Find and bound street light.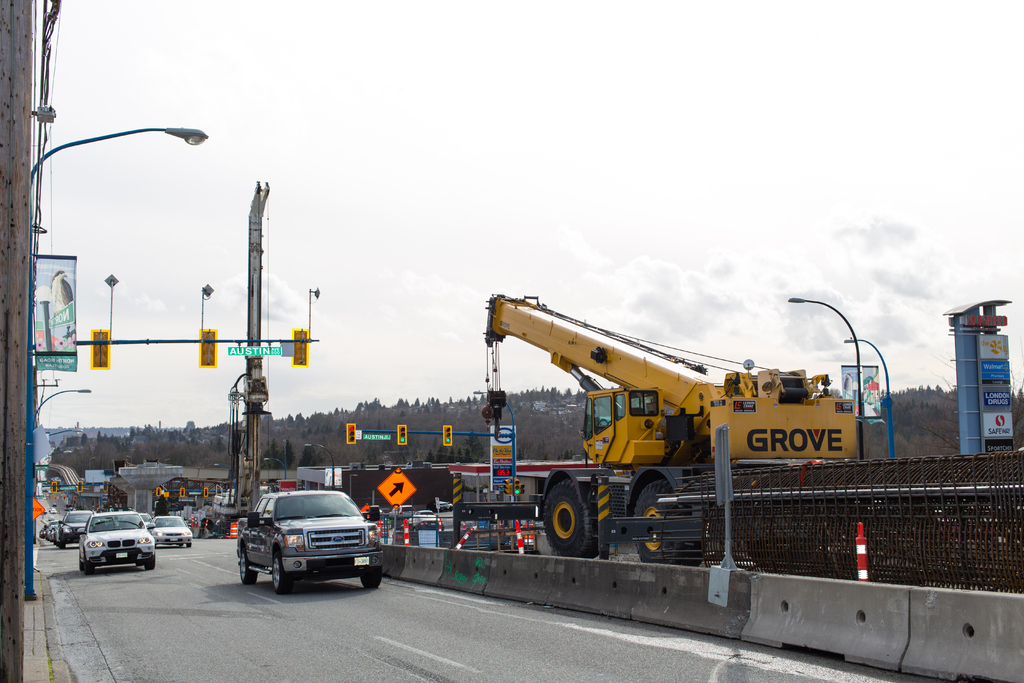
Bound: [left=47, top=429, right=82, bottom=440].
